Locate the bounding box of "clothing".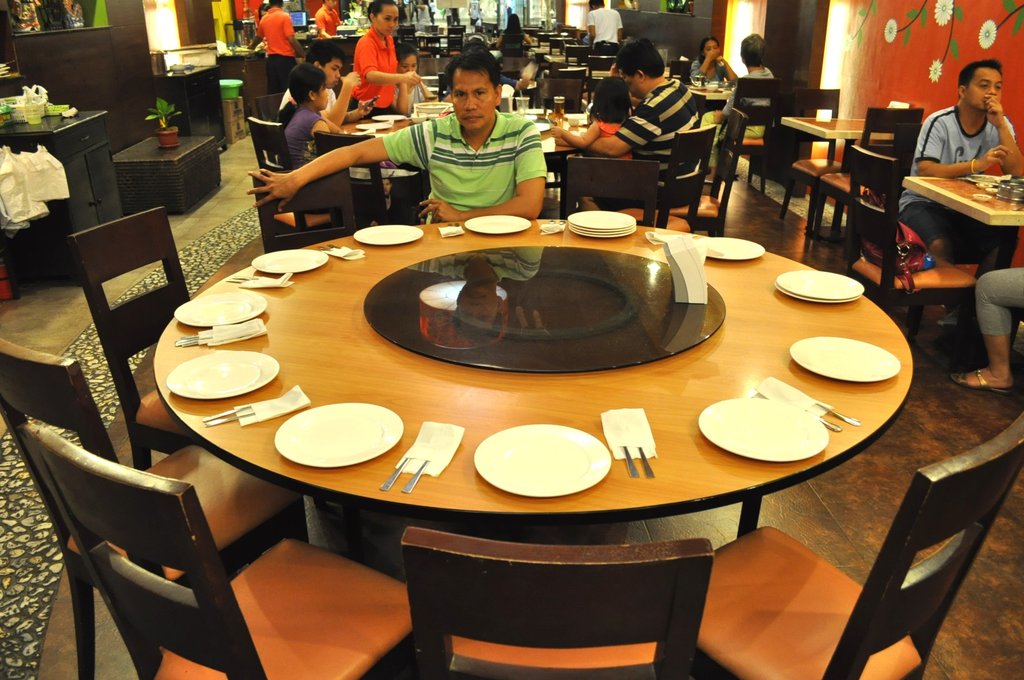
Bounding box: [left=258, top=8, right=300, bottom=93].
